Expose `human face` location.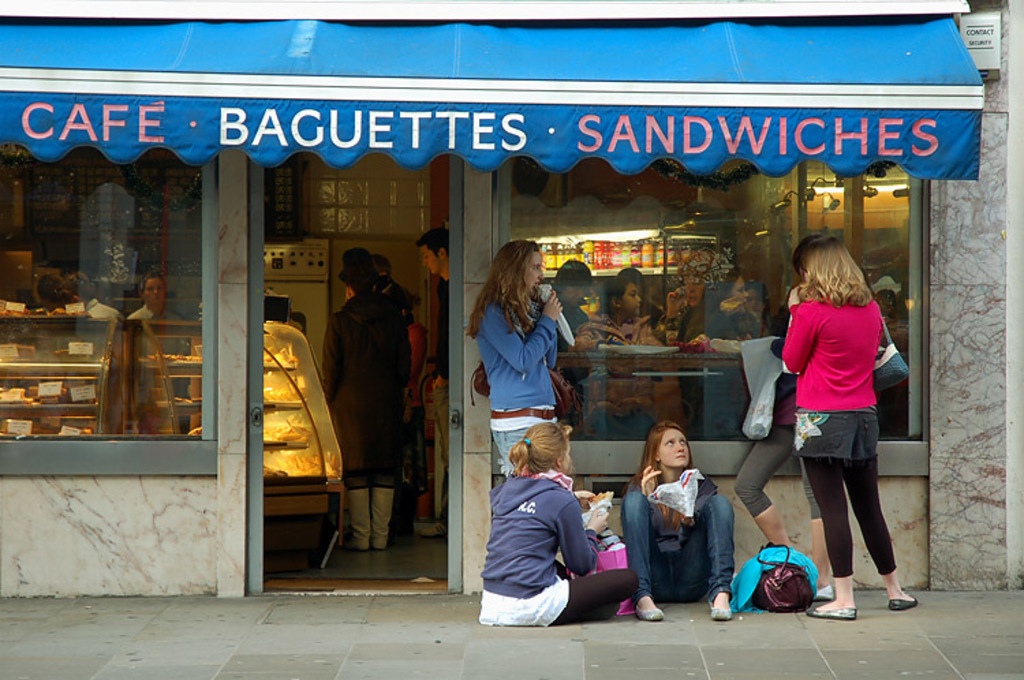
Exposed at <box>421,243,442,279</box>.
